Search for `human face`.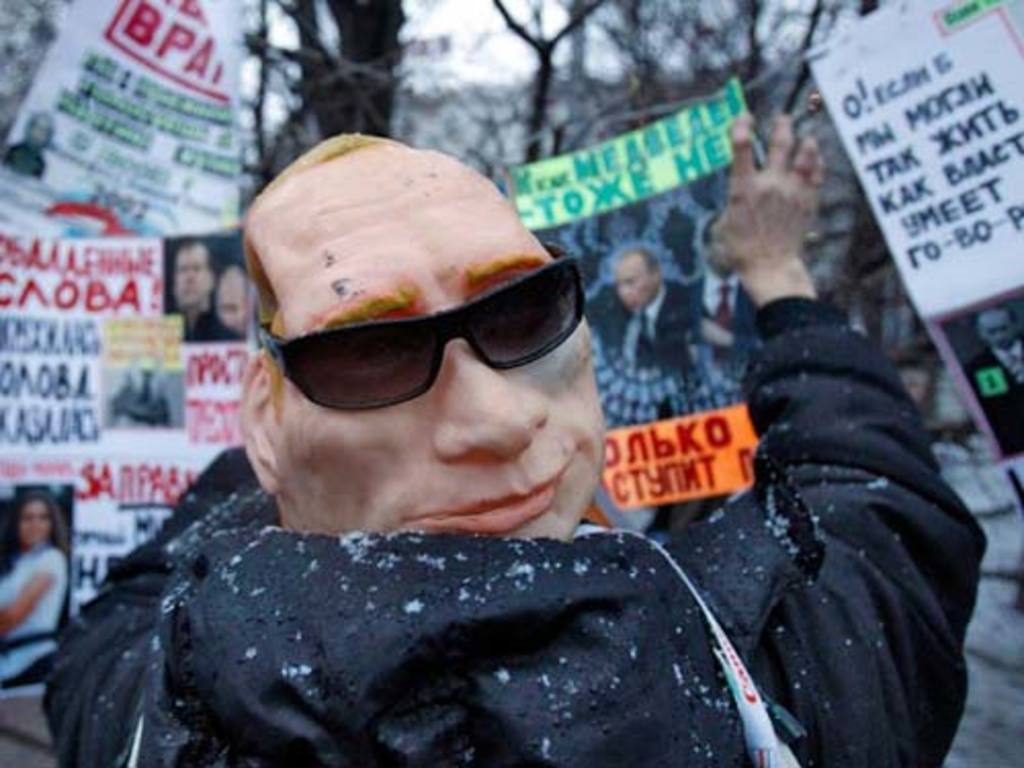
Found at pyautogui.locateOnScreen(281, 170, 608, 539).
